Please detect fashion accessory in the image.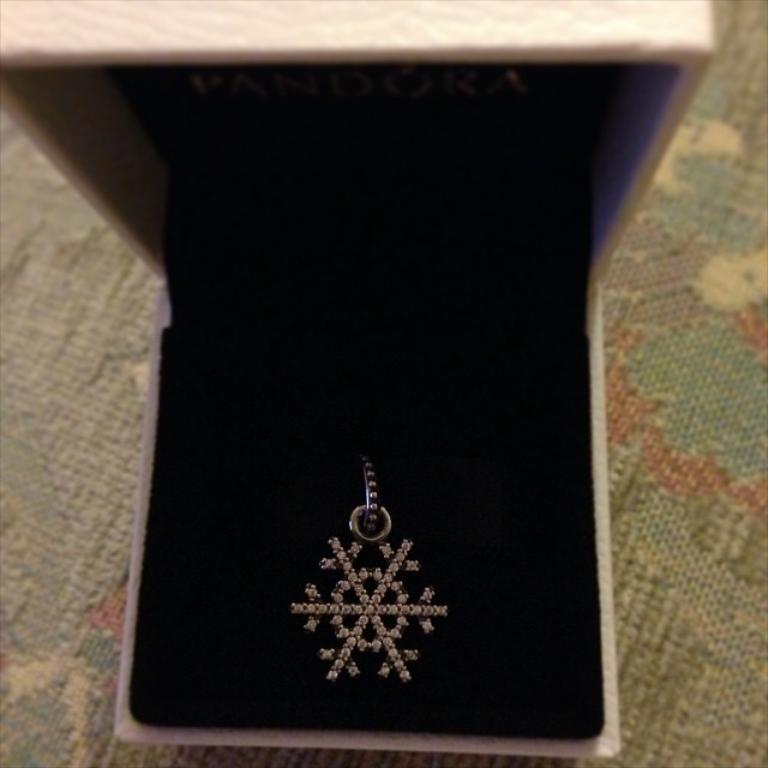
crop(292, 454, 448, 680).
